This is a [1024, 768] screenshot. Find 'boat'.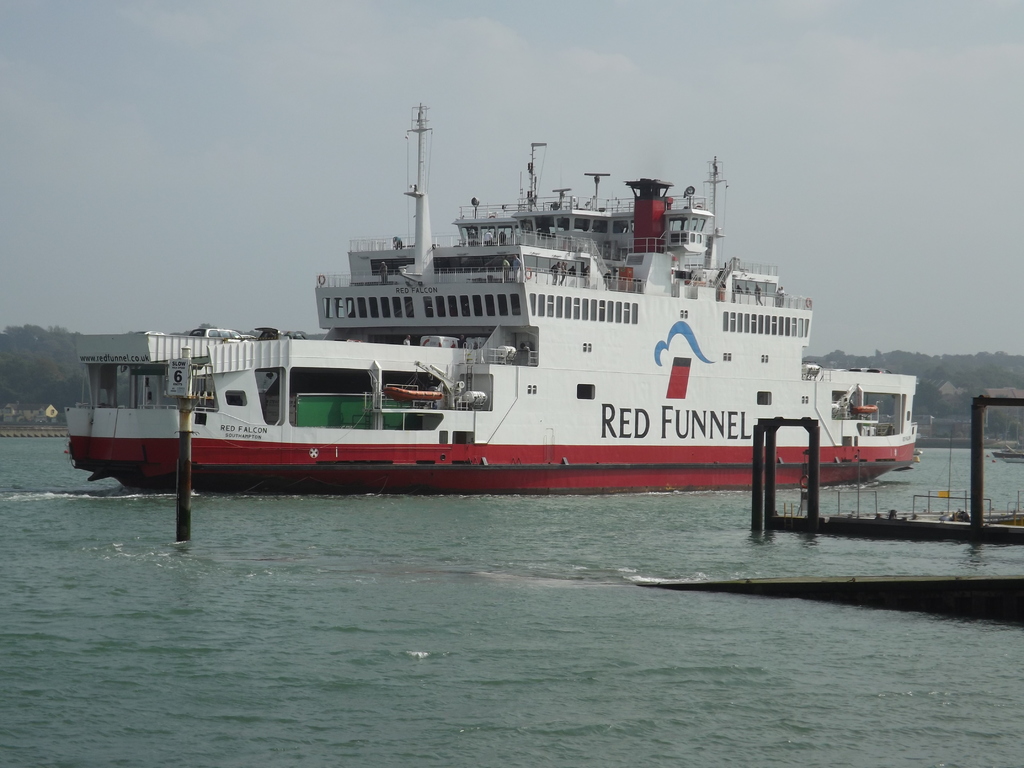
Bounding box: l=990, t=442, r=1023, b=465.
